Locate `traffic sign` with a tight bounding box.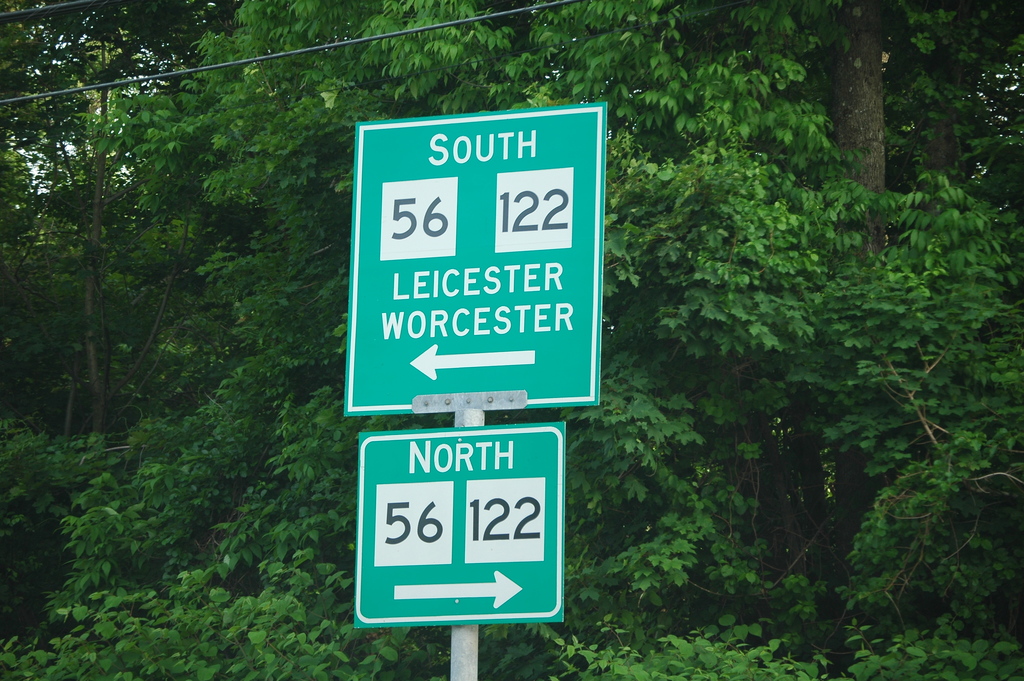
351:421:566:634.
